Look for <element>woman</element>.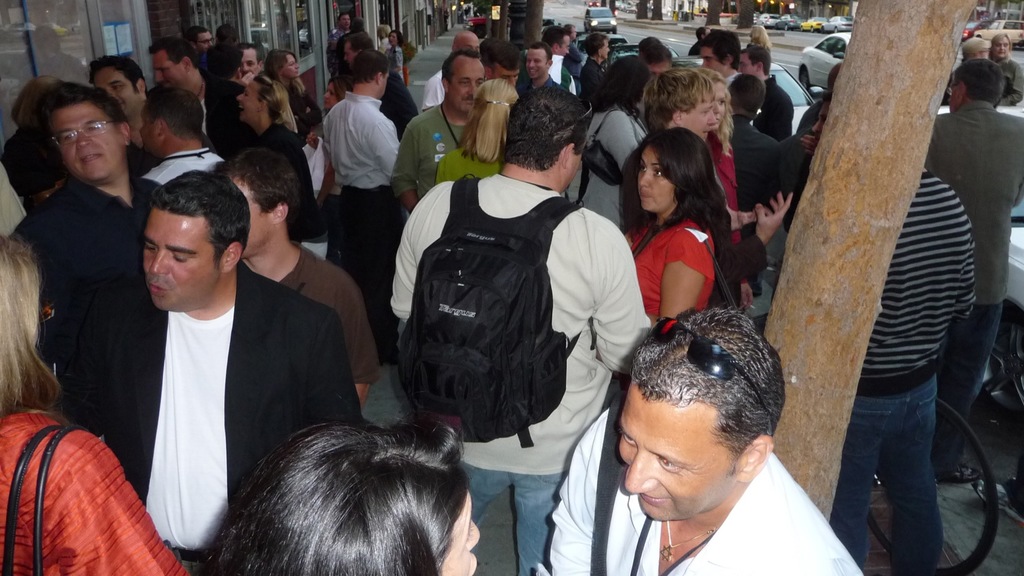
Found: region(612, 122, 757, 353).
